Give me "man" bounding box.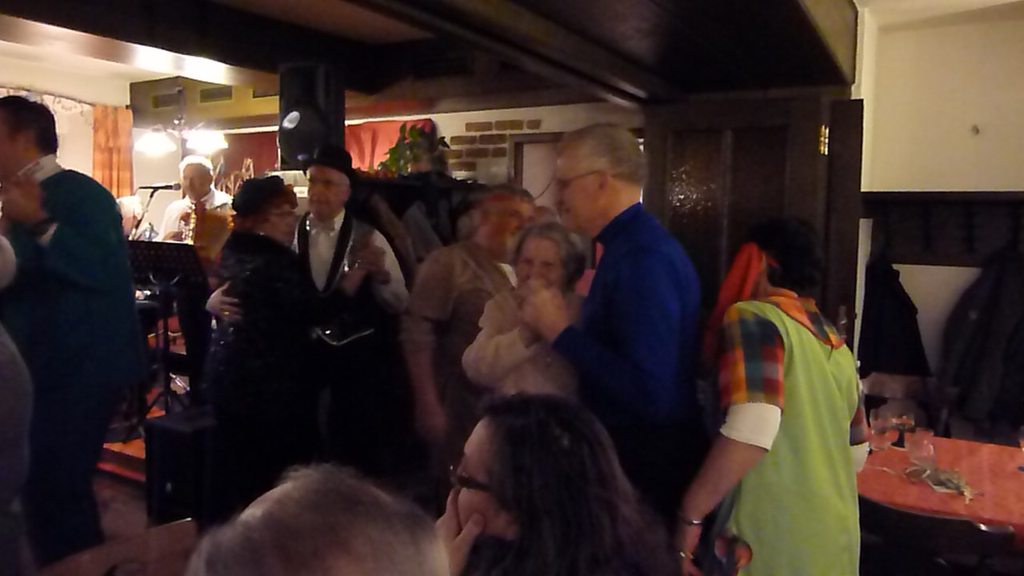
[x1=518, y1=116, x2=712, y2=521].
